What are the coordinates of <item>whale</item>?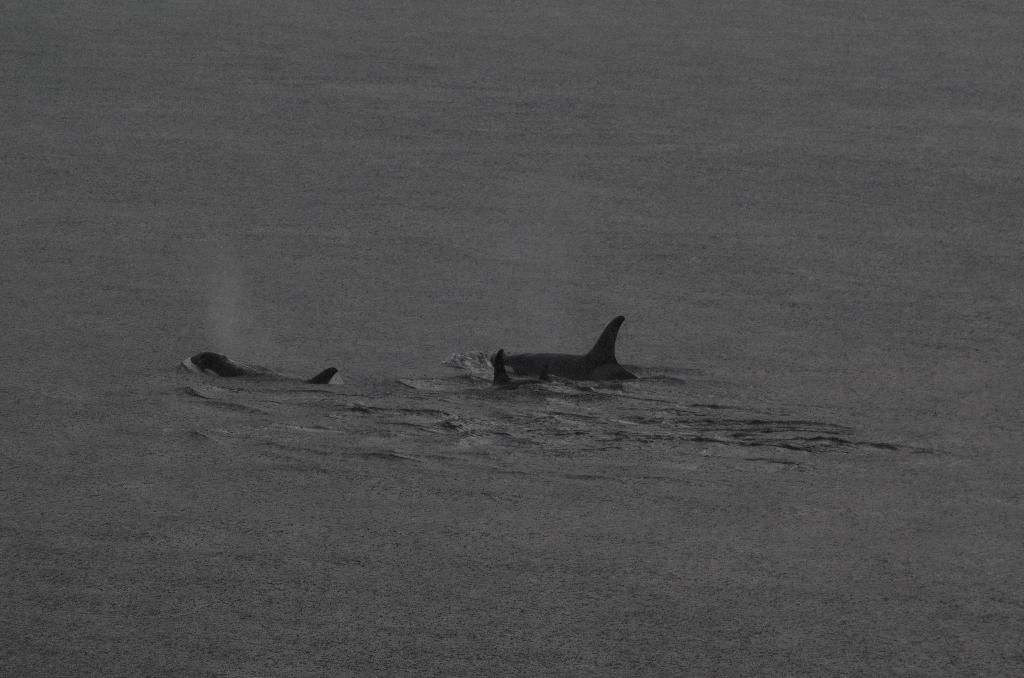
(180, 353, 346, 383).
